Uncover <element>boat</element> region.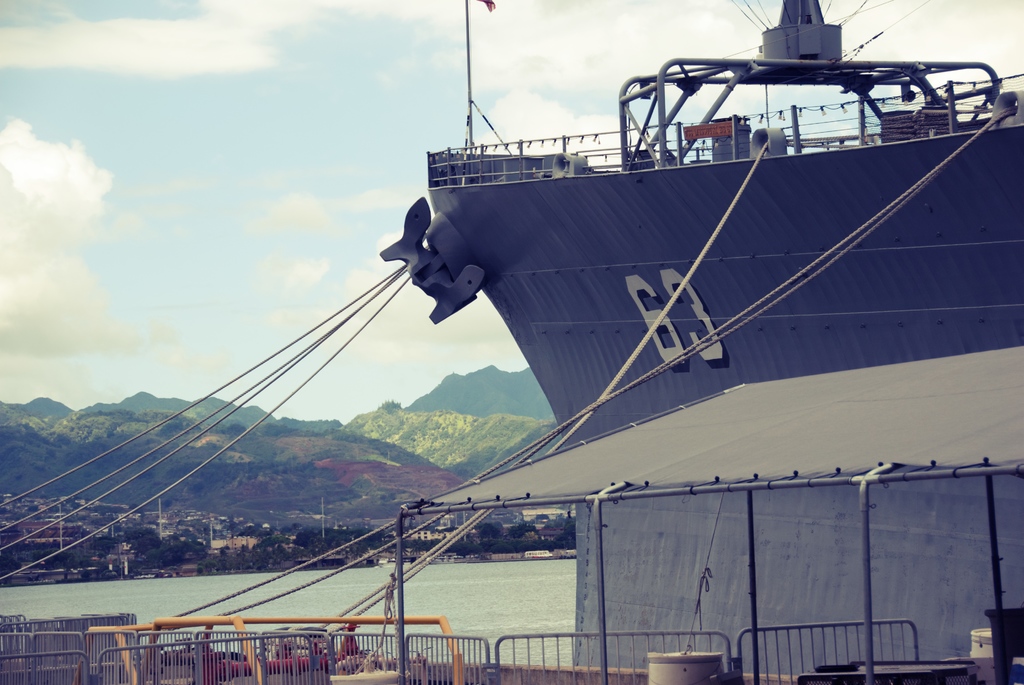
Uncovered: 380:0:1023:684.
